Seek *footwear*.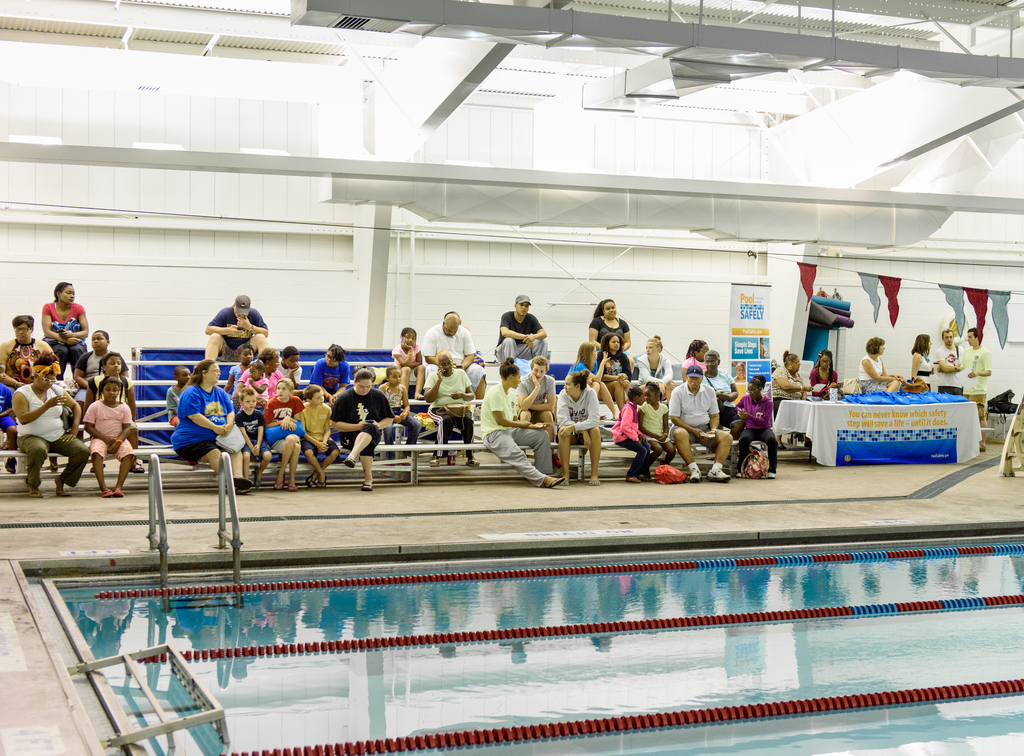
detection(102, 488, 111, 497).
